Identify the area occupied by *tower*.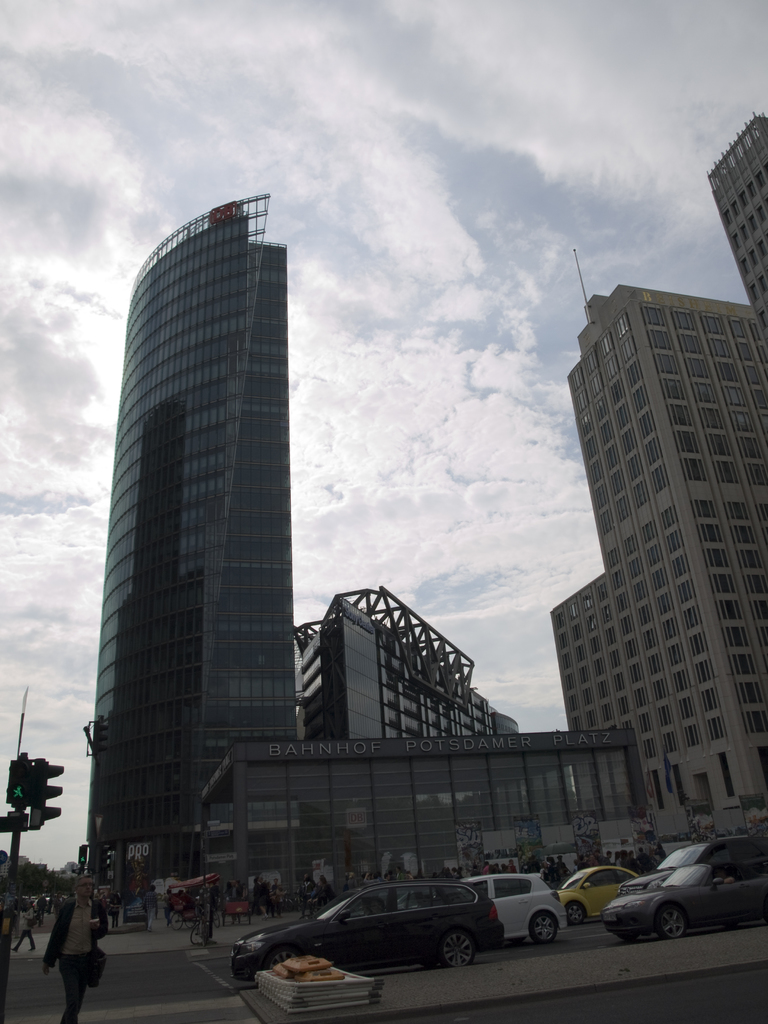
Area: crop(550, 251, 767, 806).
